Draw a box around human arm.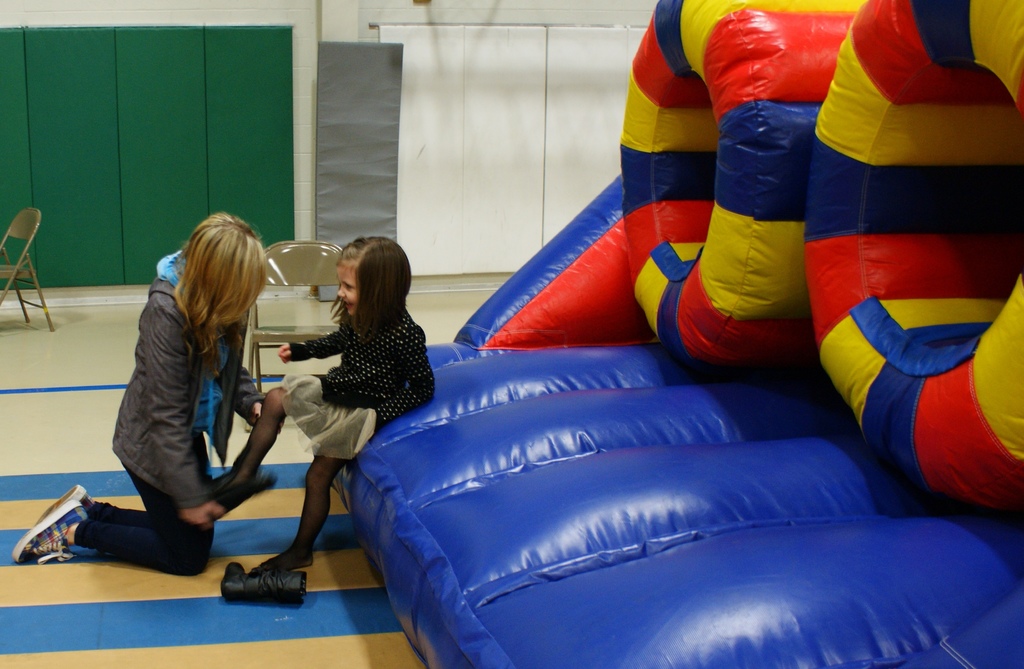
l=275, t=320, r=345, b=361.
